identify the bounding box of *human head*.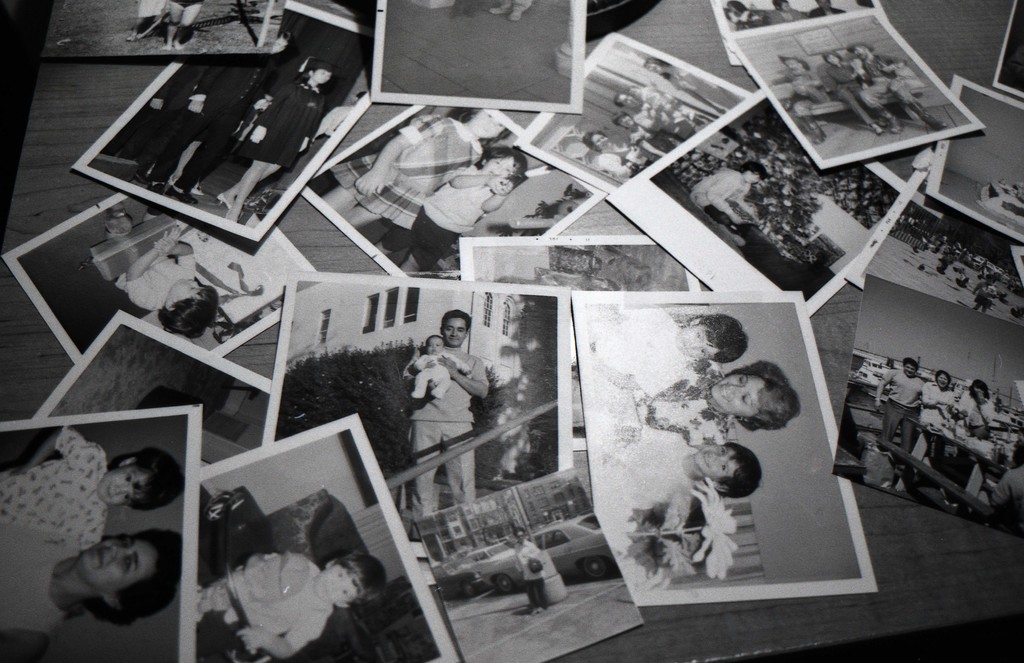
bbox=[934, 370, 950, 388].
